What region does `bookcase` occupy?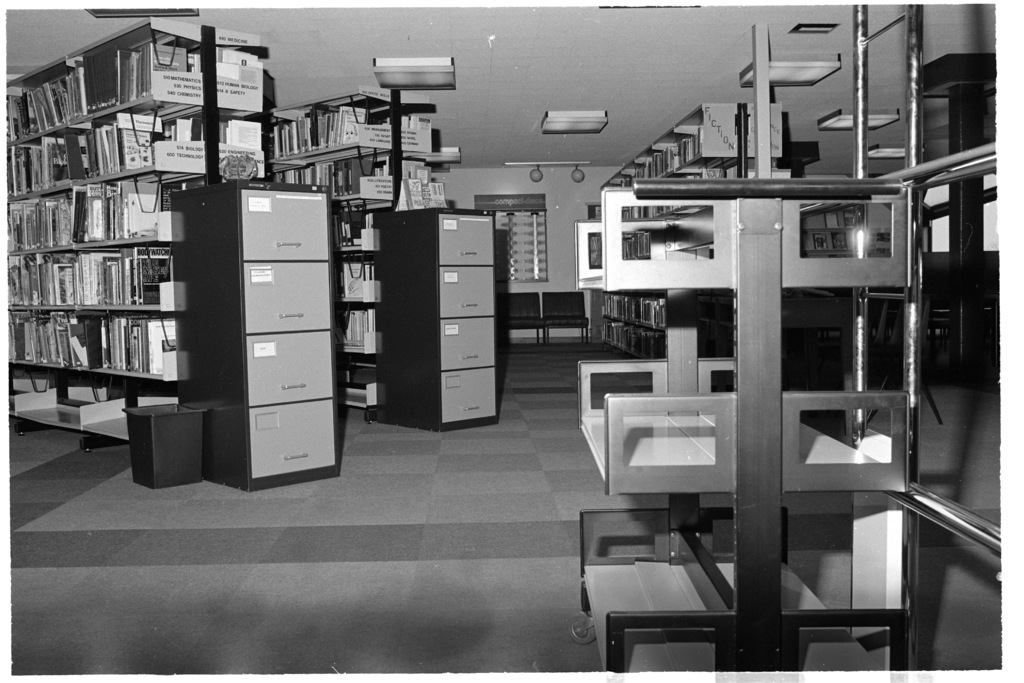
box=[10, 67, 291, 466].
